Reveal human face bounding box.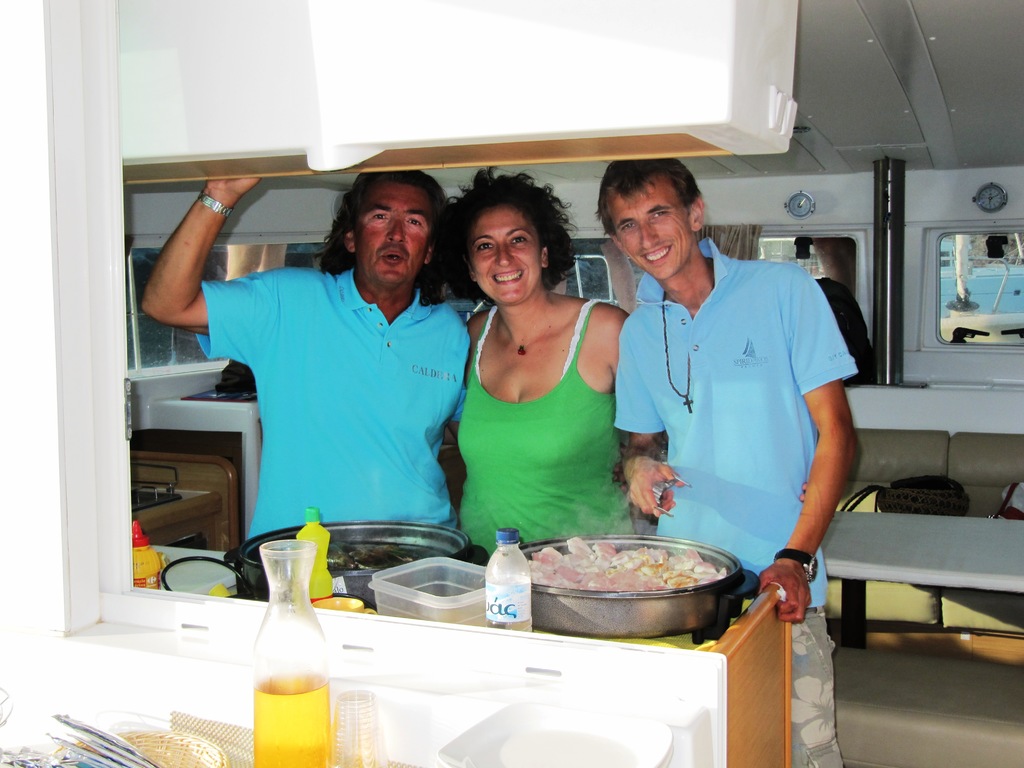
Revealed: [613, 173, 691, 279].
